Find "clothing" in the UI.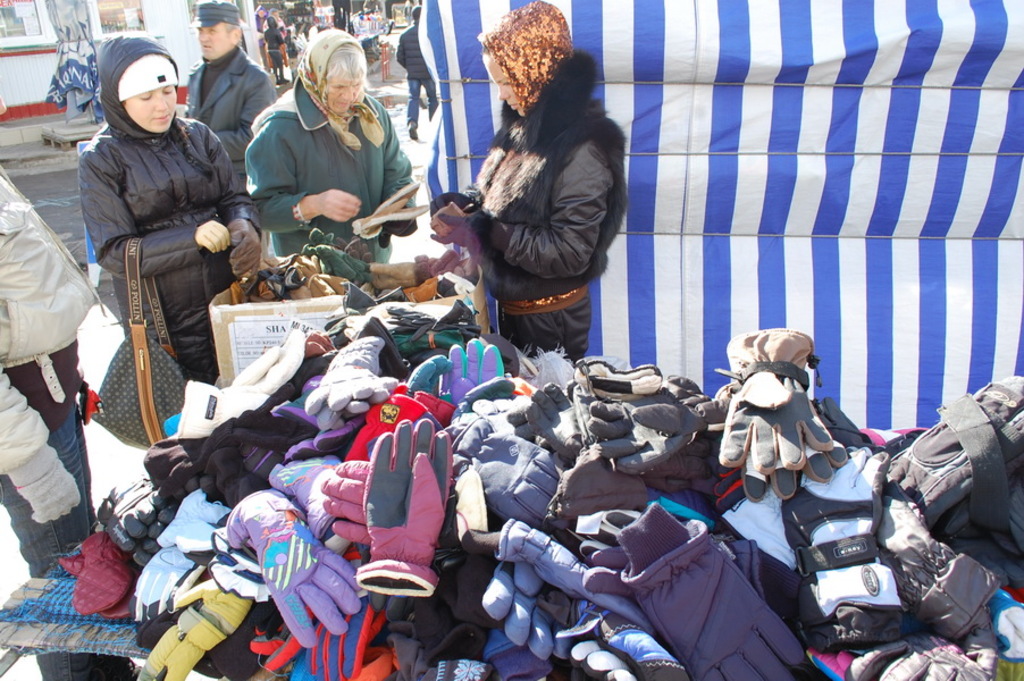
UI element at <bbox>398, 14, 433, 127</bbox>.
